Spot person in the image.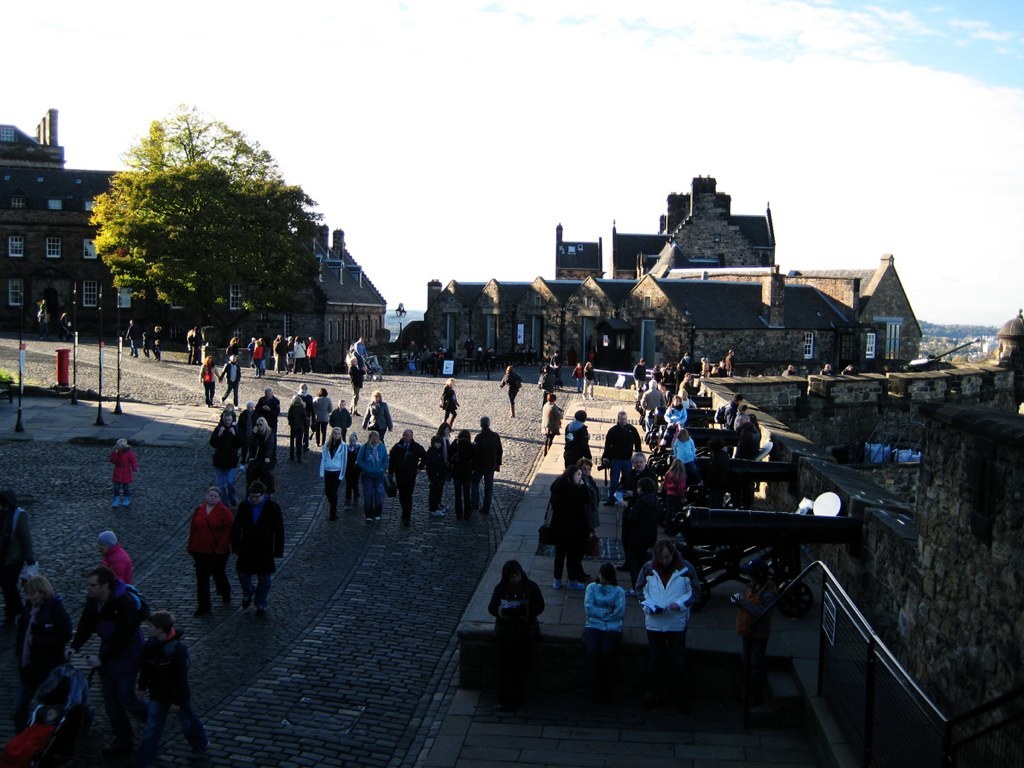
person found at {"left": 499, "top": 362, "right": 521, "bottom": 419}.
